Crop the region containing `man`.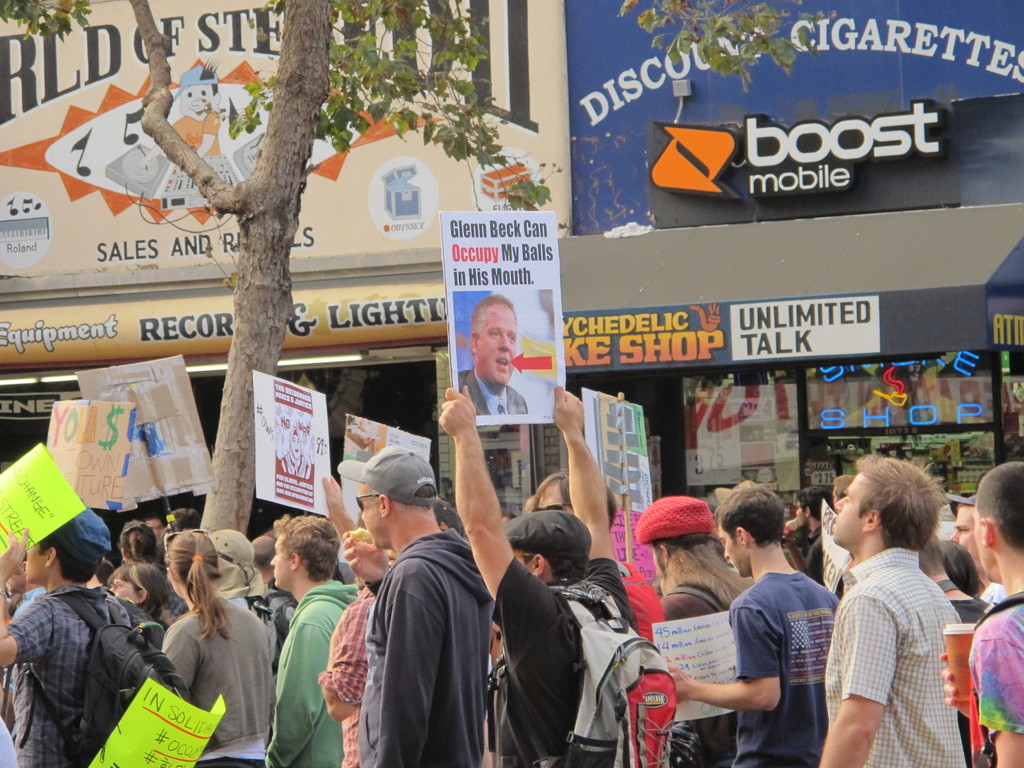
Crop region: x1=818 y1=454 x2=965 y2=767.
